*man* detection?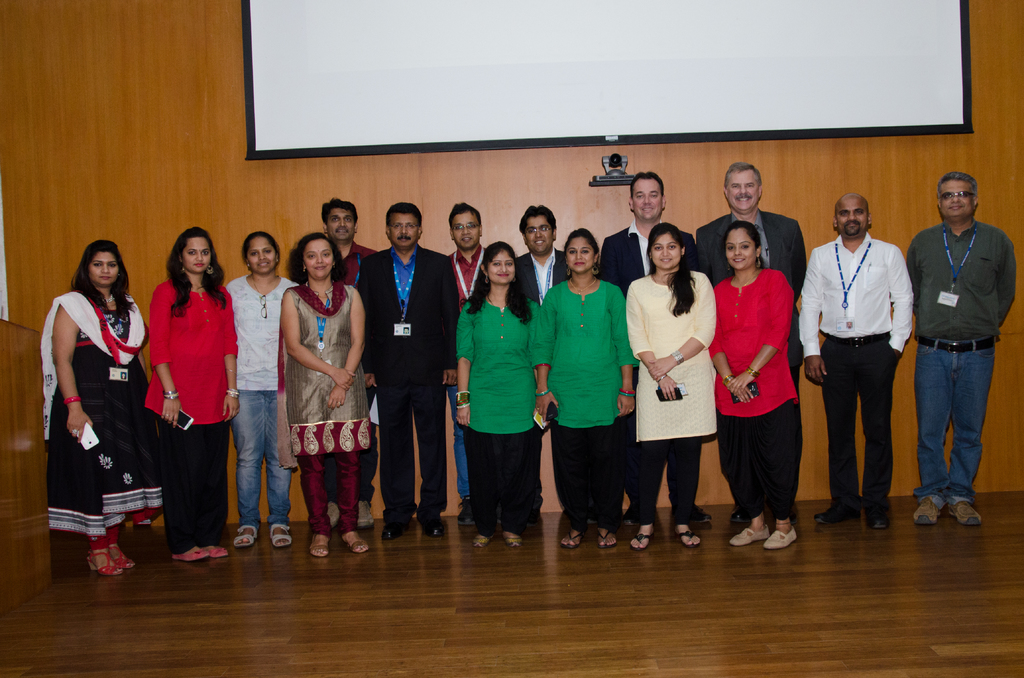
906/175/1020/525
